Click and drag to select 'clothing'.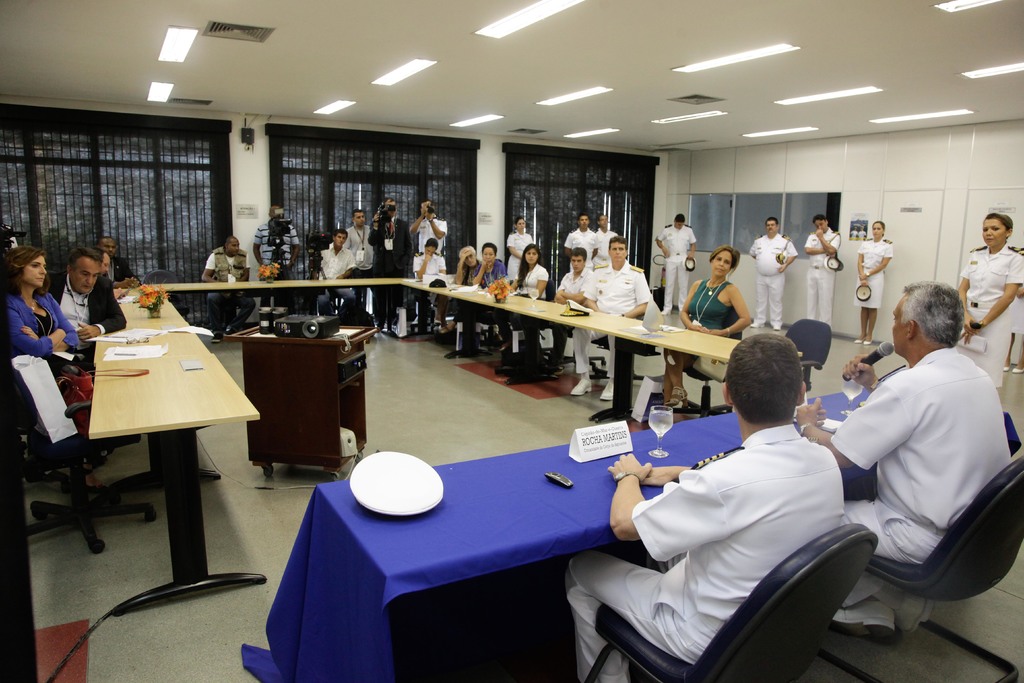
Selection: bbox=[417, 256, 451, 311].
